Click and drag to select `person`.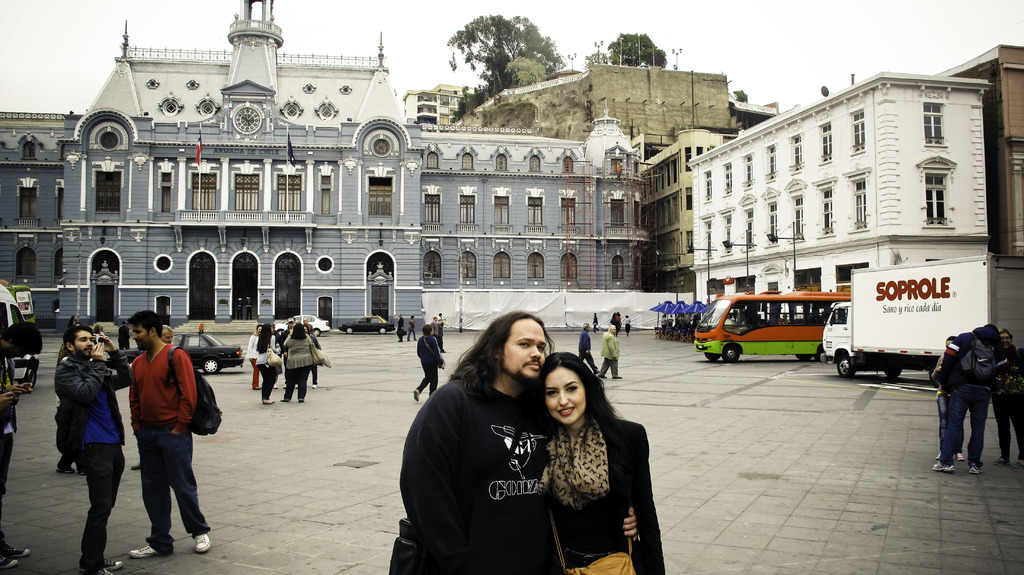
Selection: x1=982 y1=318 x2=1023 y2=475.
